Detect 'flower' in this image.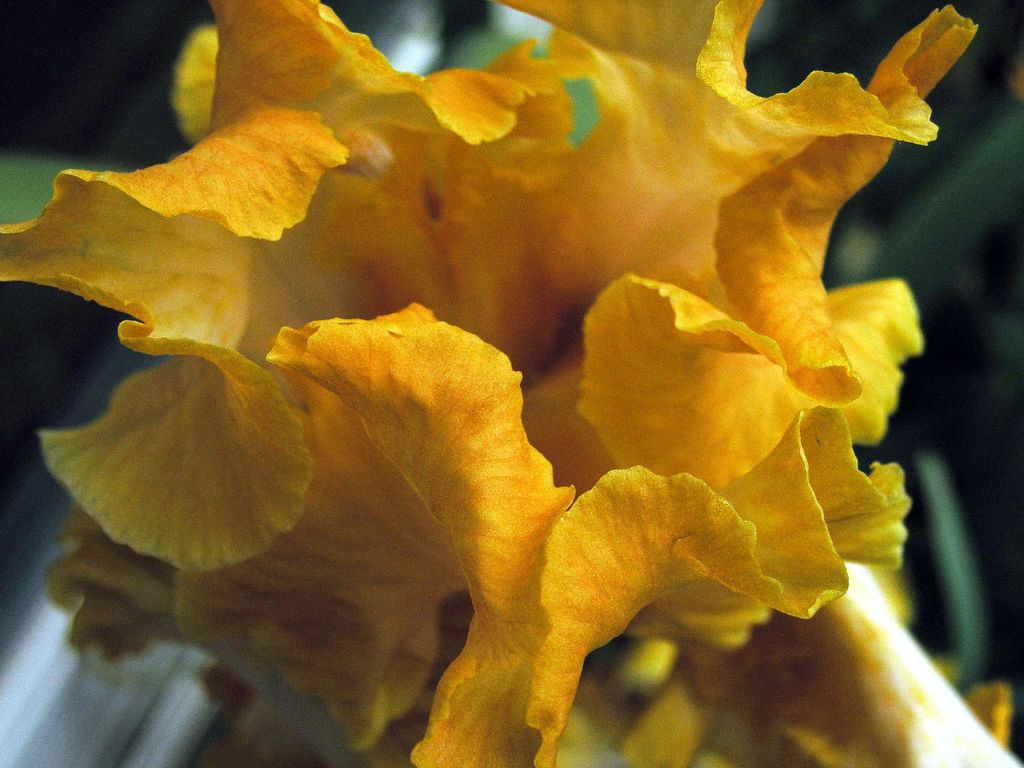
Detection: x1=0, y1=0, x2=993, y2=701.
